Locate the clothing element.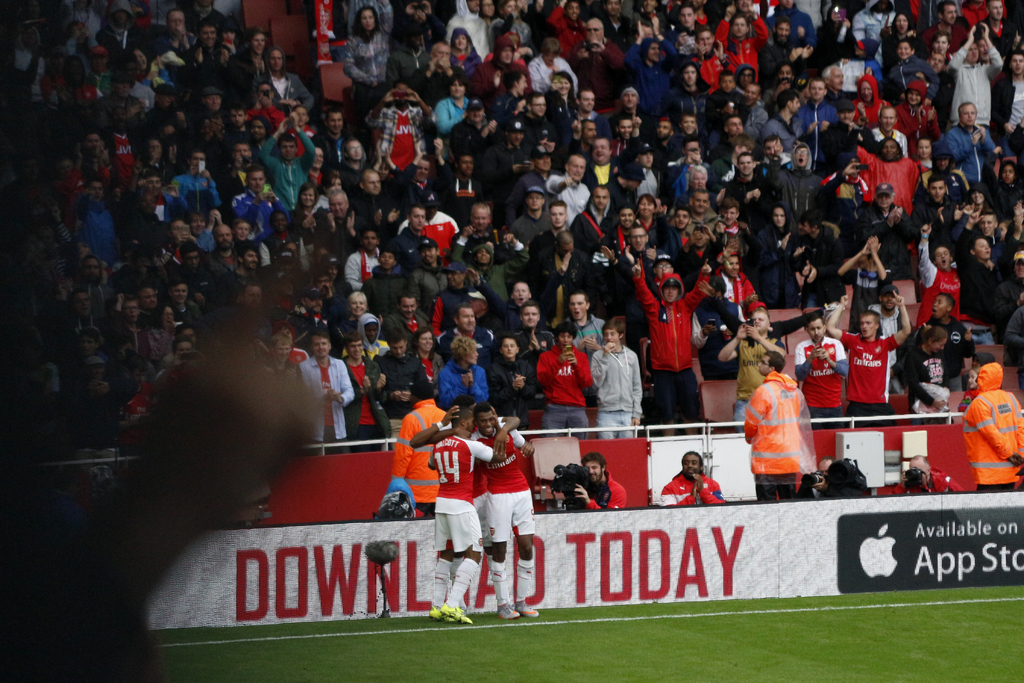
Element bbox: 483/425/525/548.
